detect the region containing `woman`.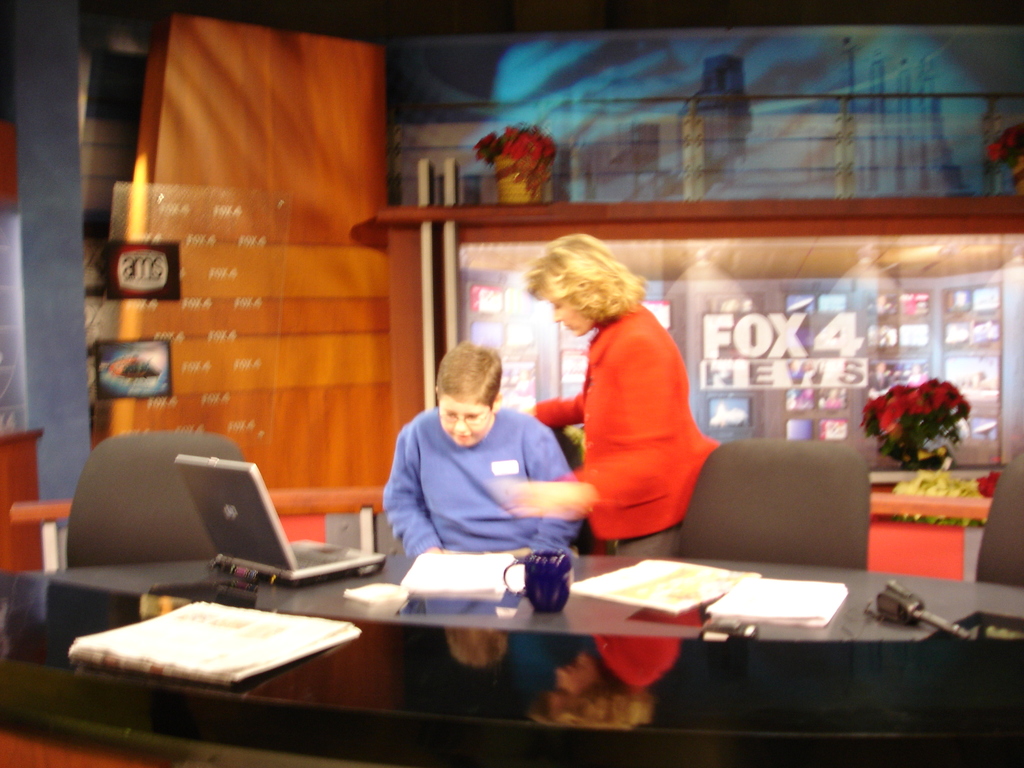
383, 339, 583, 562.
